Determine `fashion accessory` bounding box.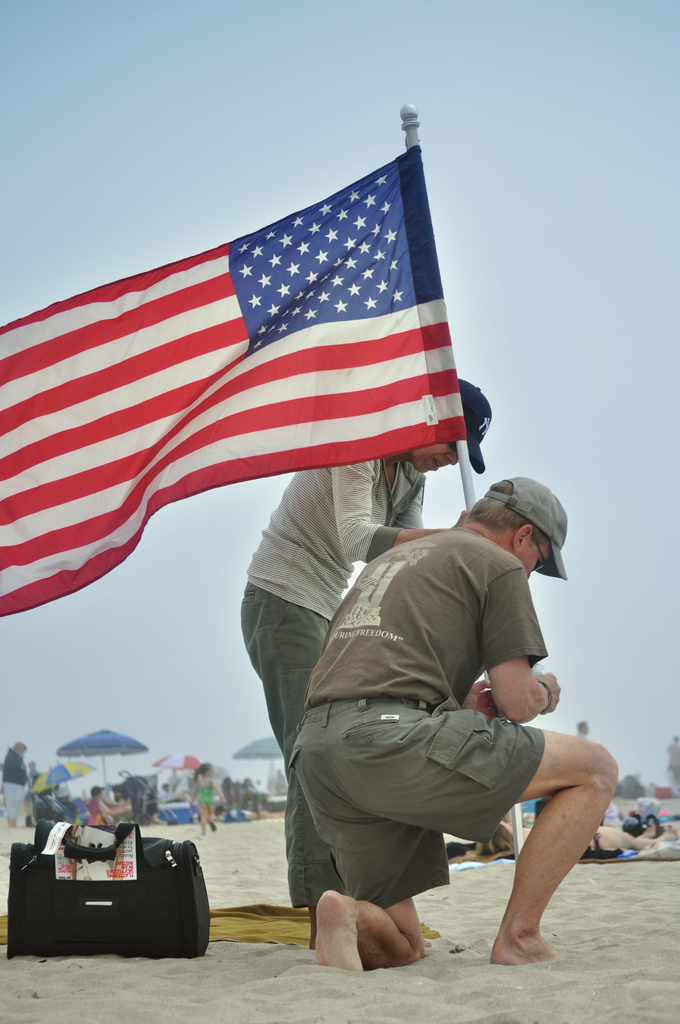
Determined: {"x1": 457, "y1": 378, "x2": 490, "y2": 477}.
